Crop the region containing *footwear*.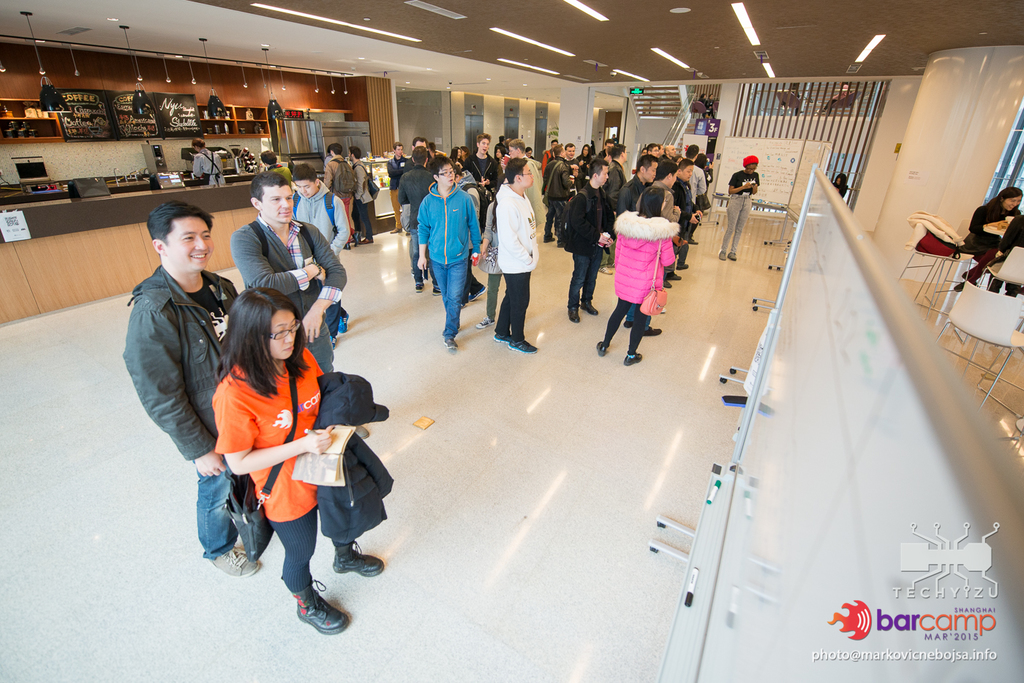
Crop region: 462, 301, 467, 307.
